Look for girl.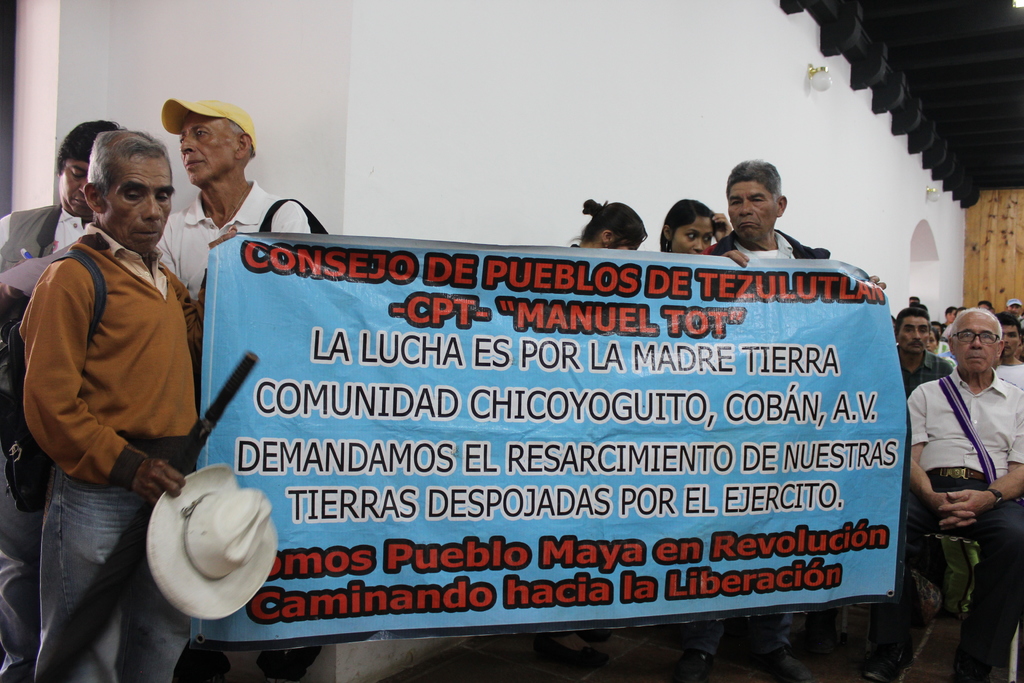
Found: 653:201:730:256.
